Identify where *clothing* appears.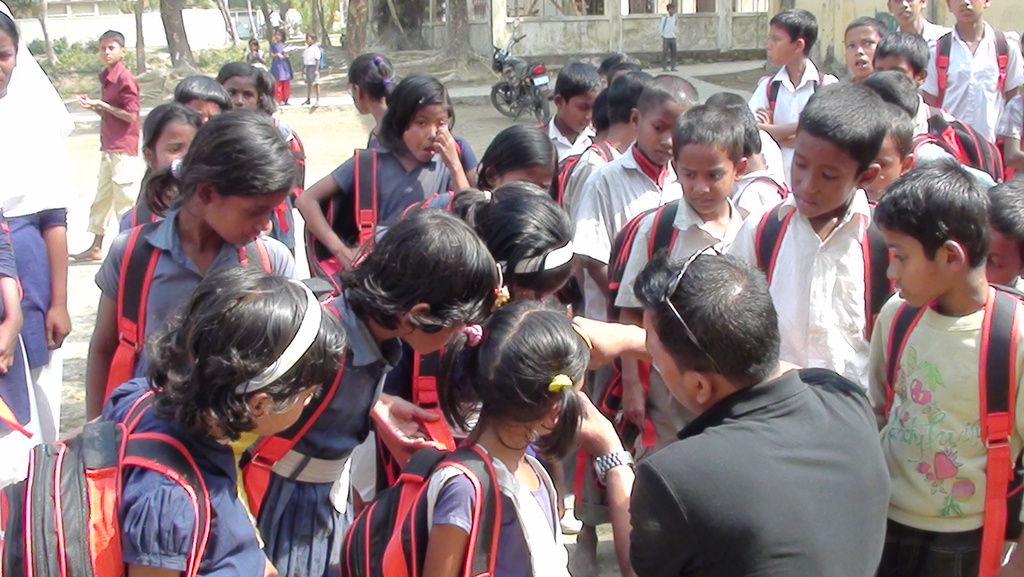
Appears at (left=346, top=338, right=481, bottom=502).
